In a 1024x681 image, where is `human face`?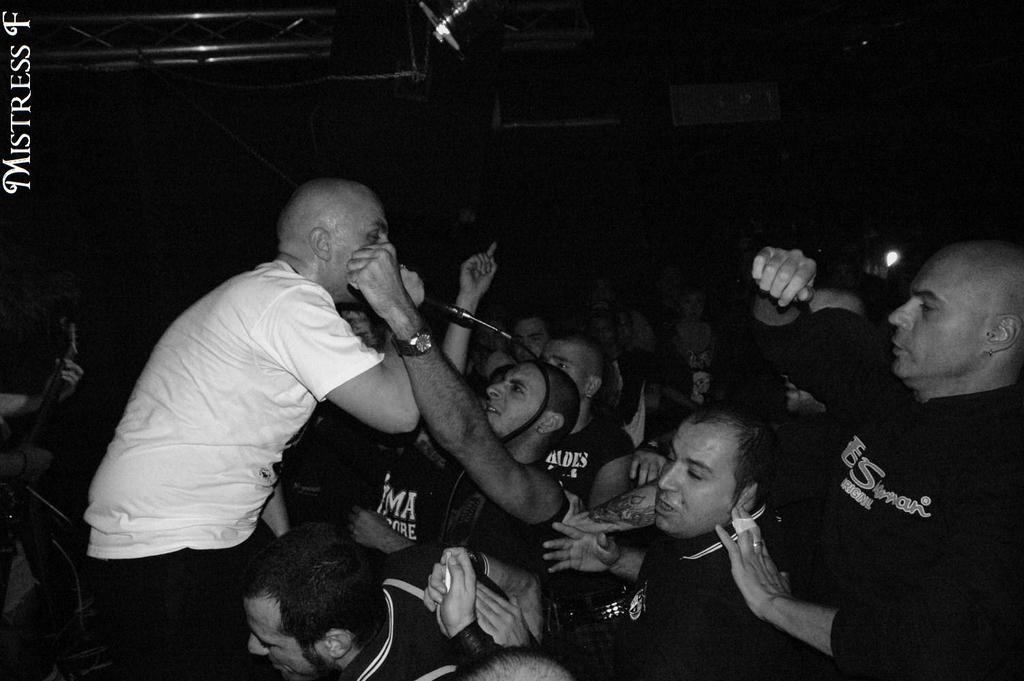
box=[484, 364, 547, 437].
